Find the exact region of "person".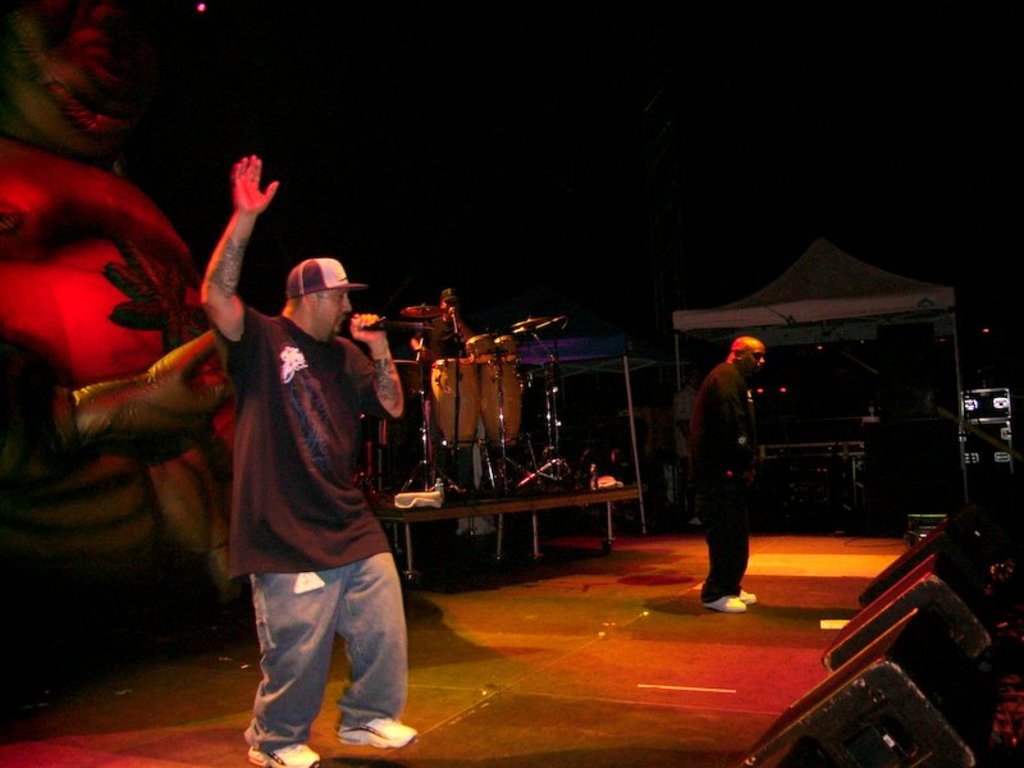
Exact region: l=0, t=0, r=247, b=668.
